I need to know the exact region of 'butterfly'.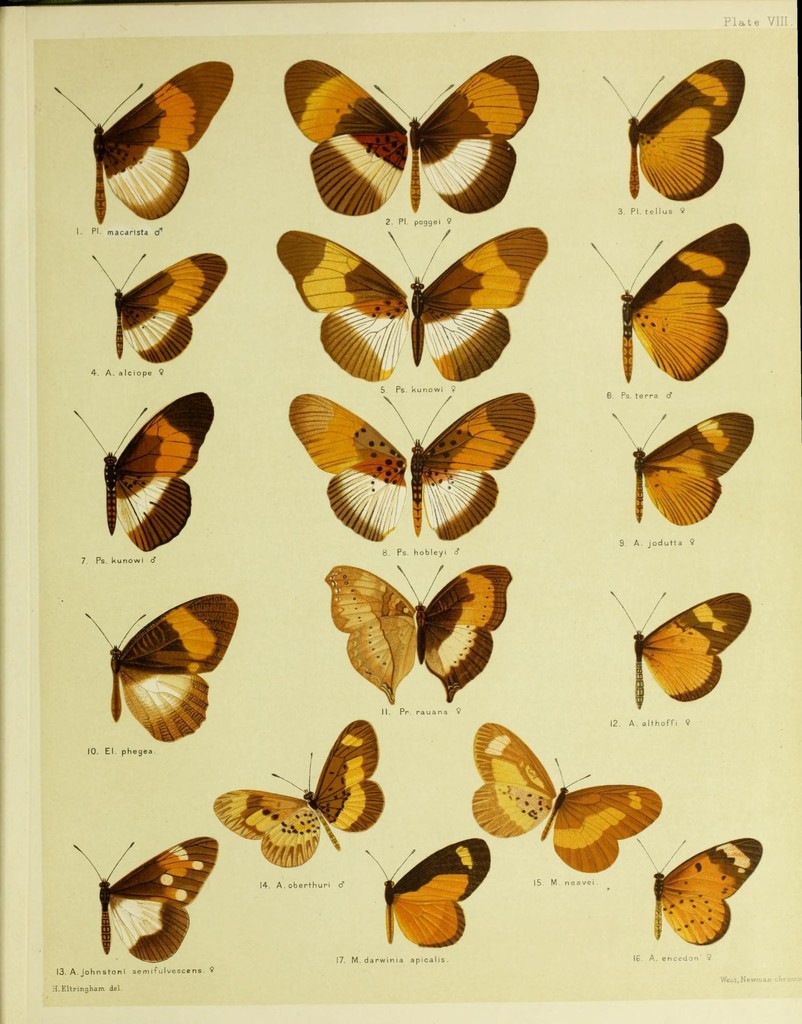
Region: detection(70, 390, 213, 550).
